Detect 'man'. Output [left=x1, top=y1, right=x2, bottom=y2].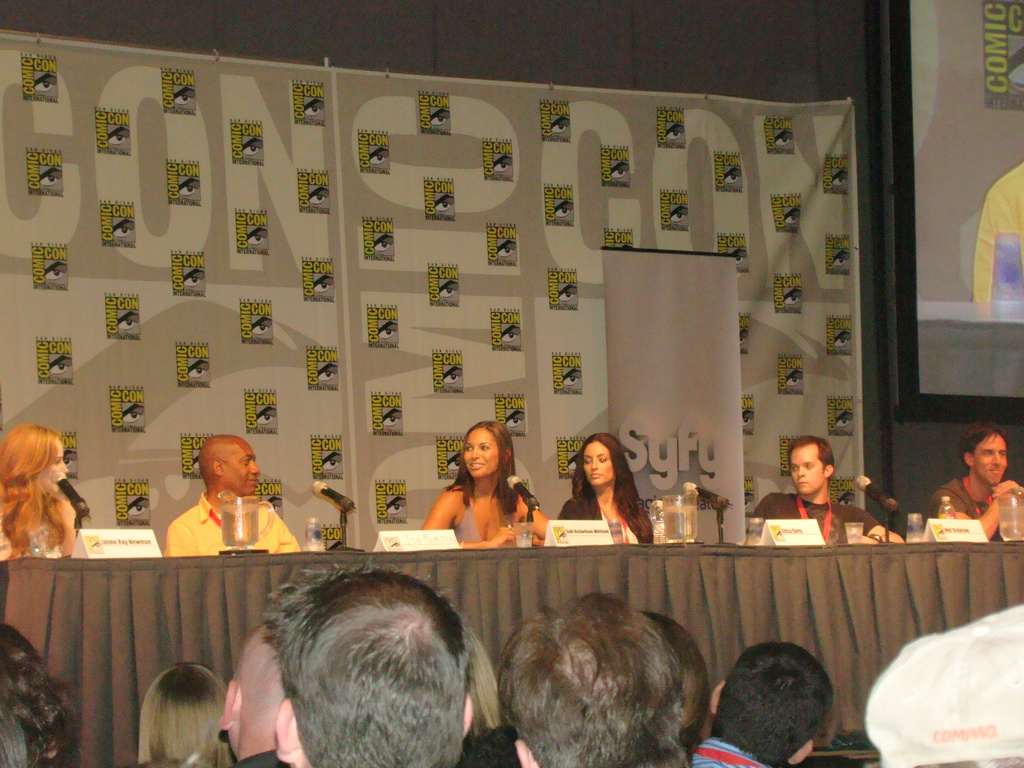
[left=220, top=625, right=289, bottom=767].
